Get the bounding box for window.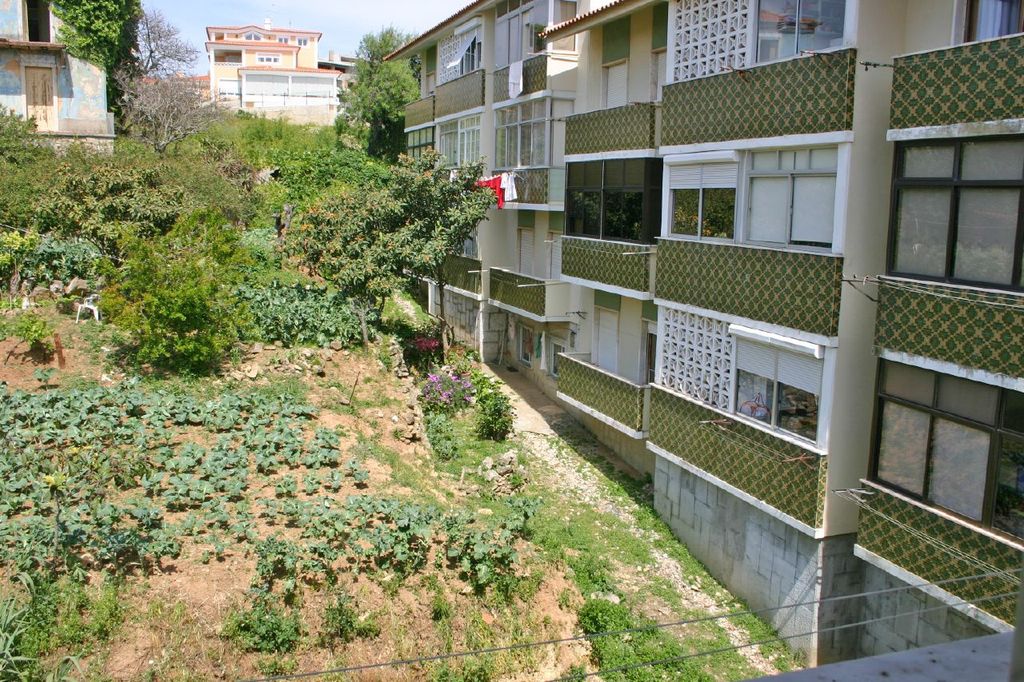
select_region(250, 46, 282, 70).
